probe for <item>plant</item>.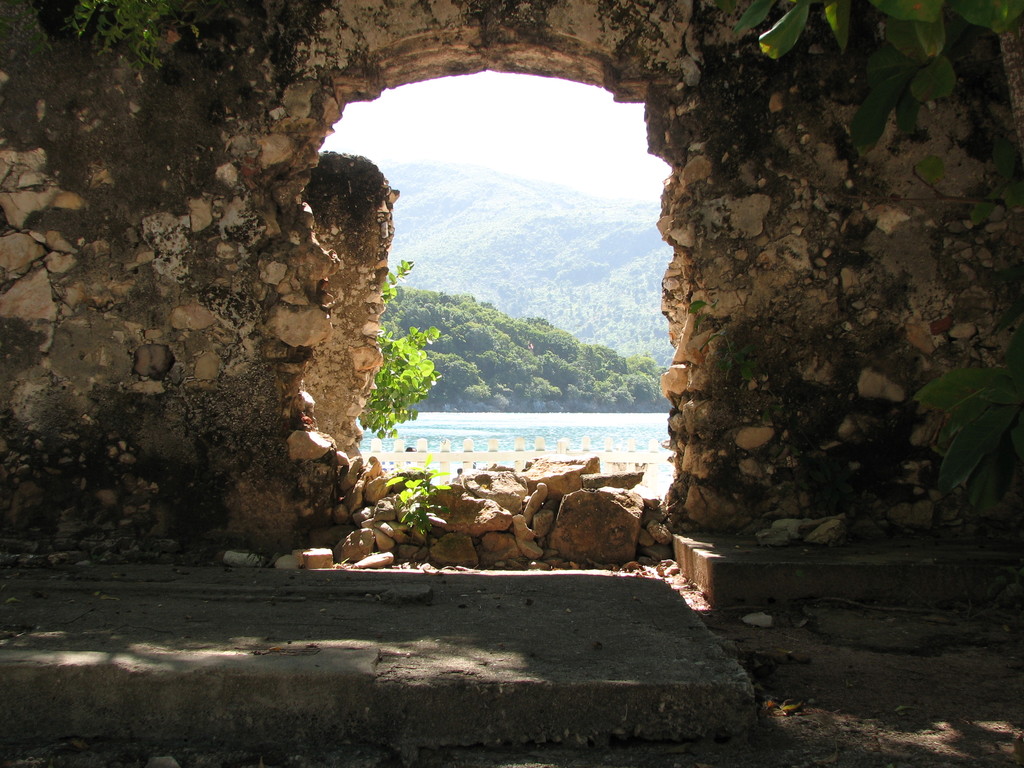
Probe result: <bbox>378, 447, 448, 537</bbox>.
